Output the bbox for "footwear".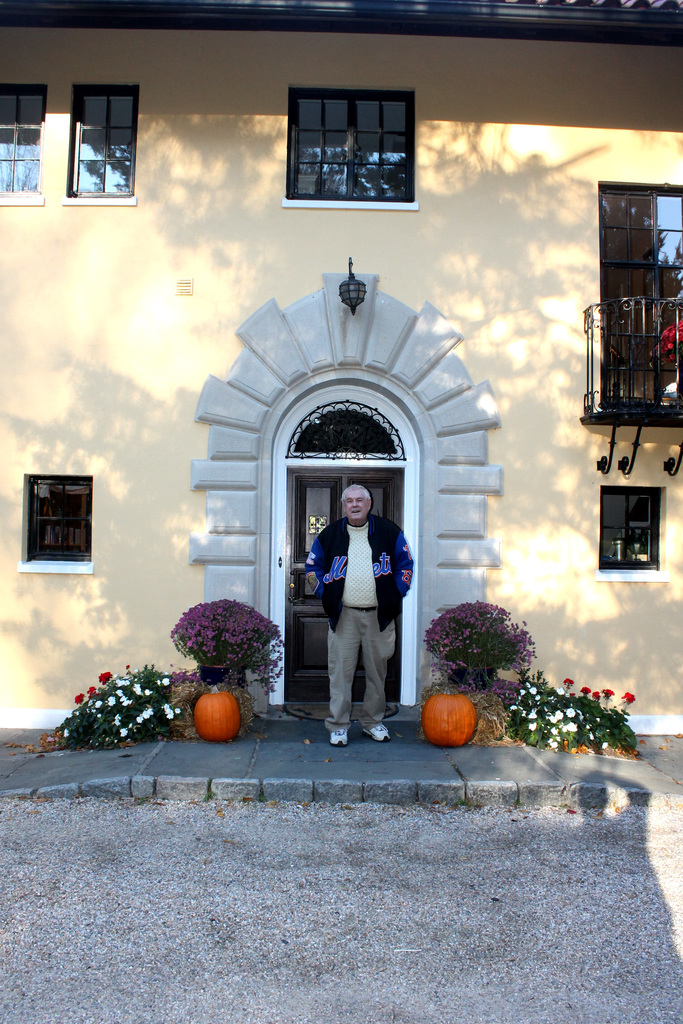
368/718/390/746.
